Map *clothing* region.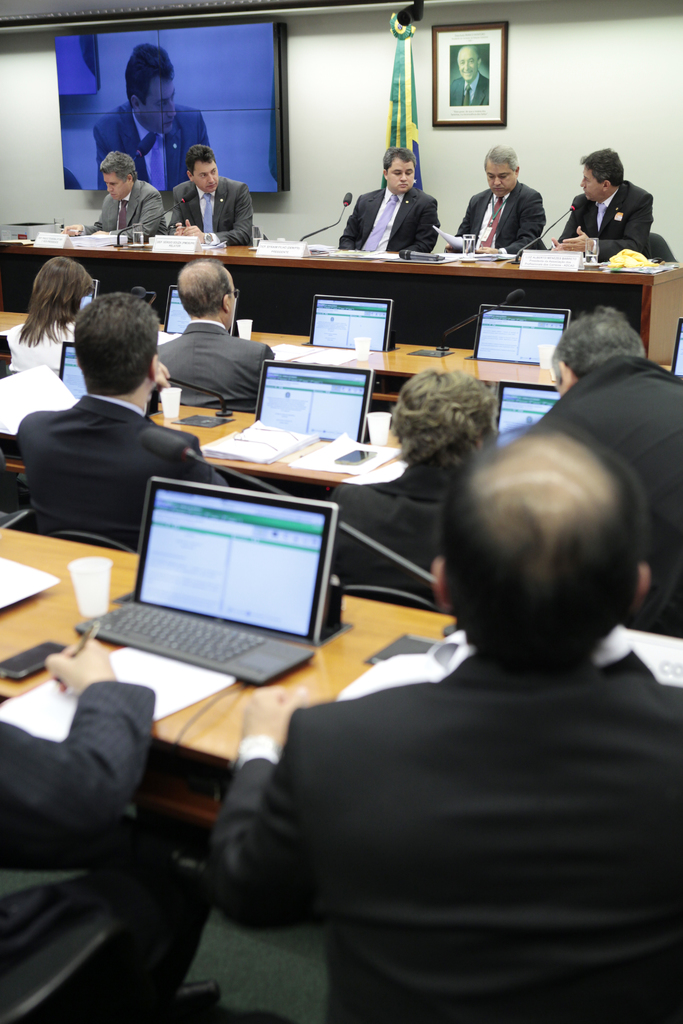
Mapped to 81, 173, 191, 243.
